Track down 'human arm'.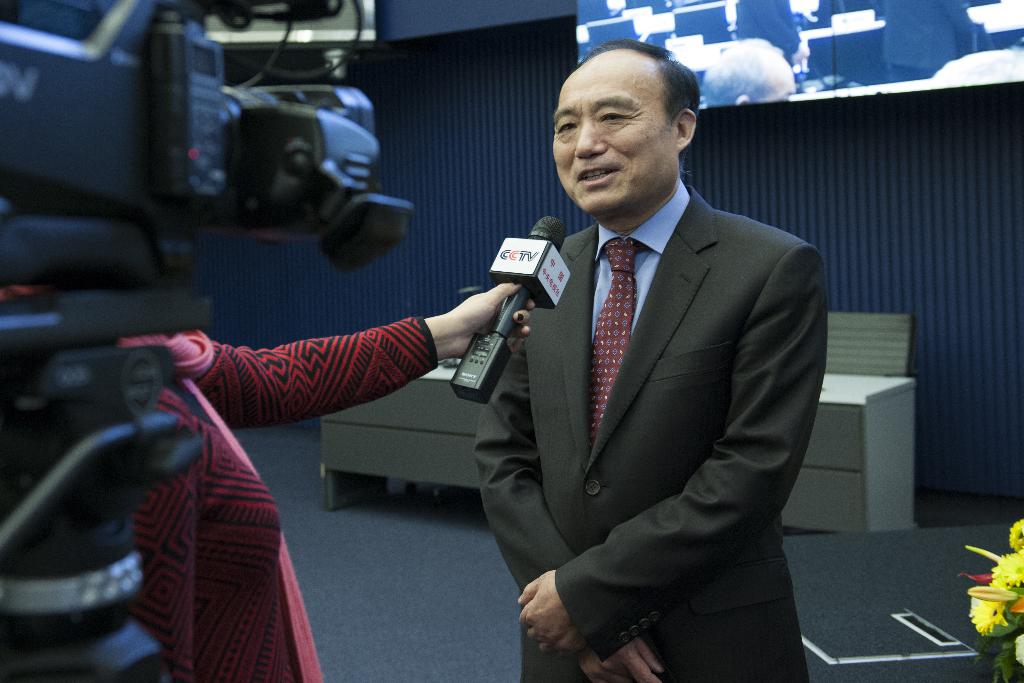
Tracked to detection(525, 251, 831, 664).
